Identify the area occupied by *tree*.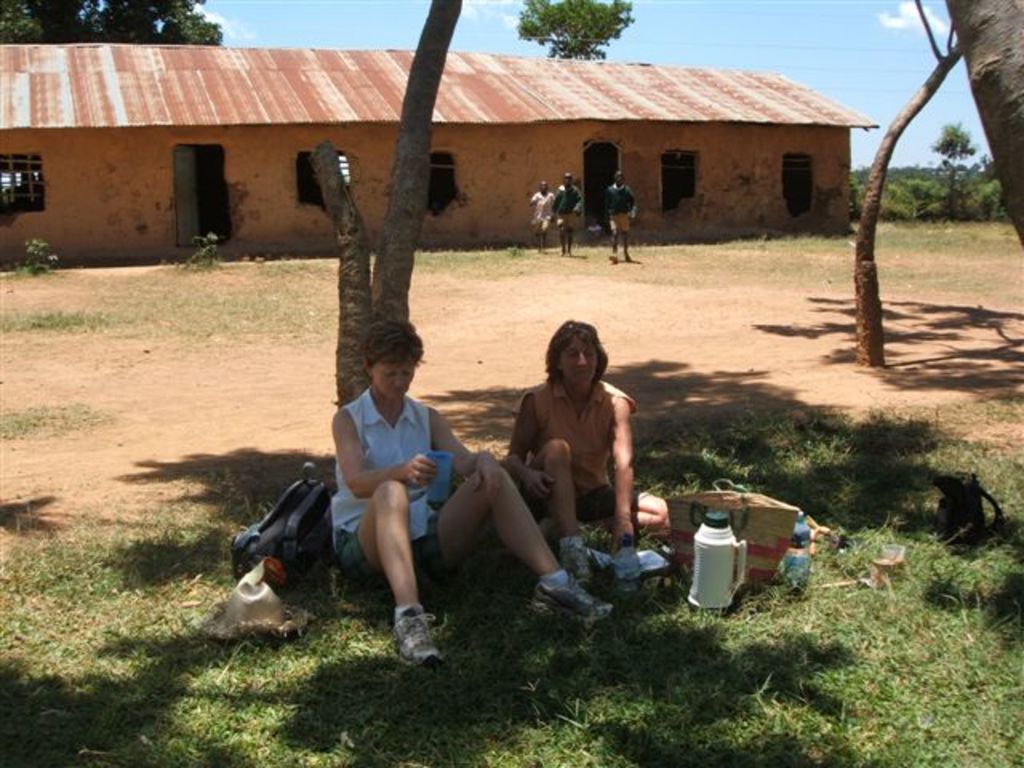
Area: 314:0:493:419.
